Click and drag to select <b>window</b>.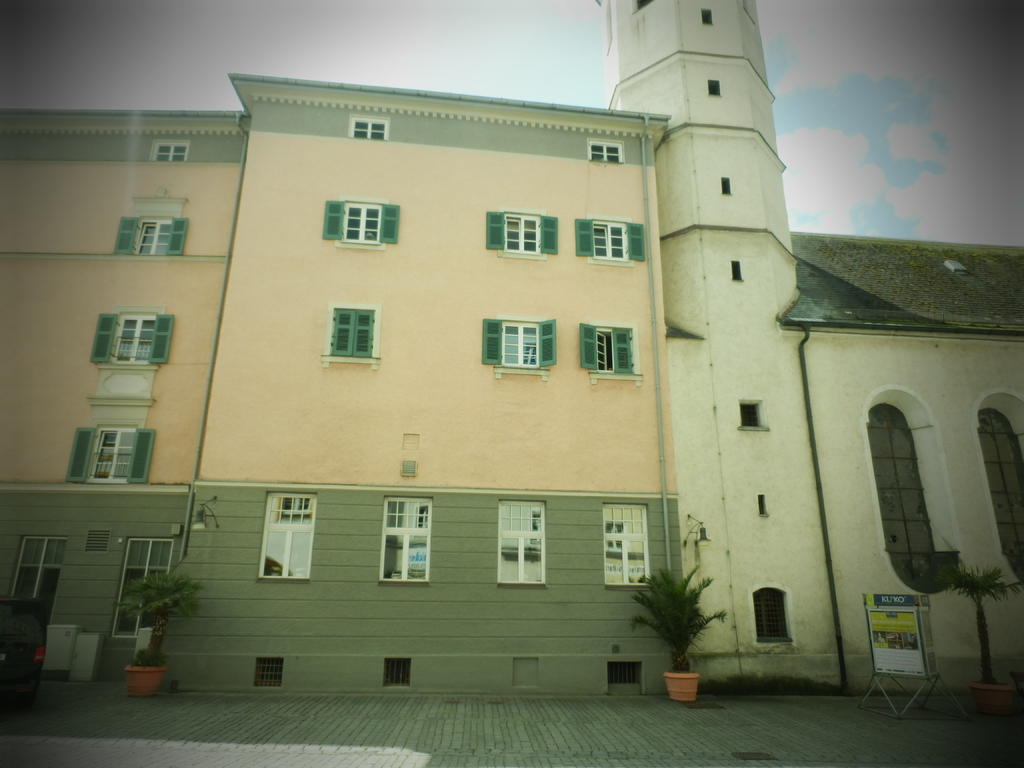
Selection: 758, 495, 764, 516.
